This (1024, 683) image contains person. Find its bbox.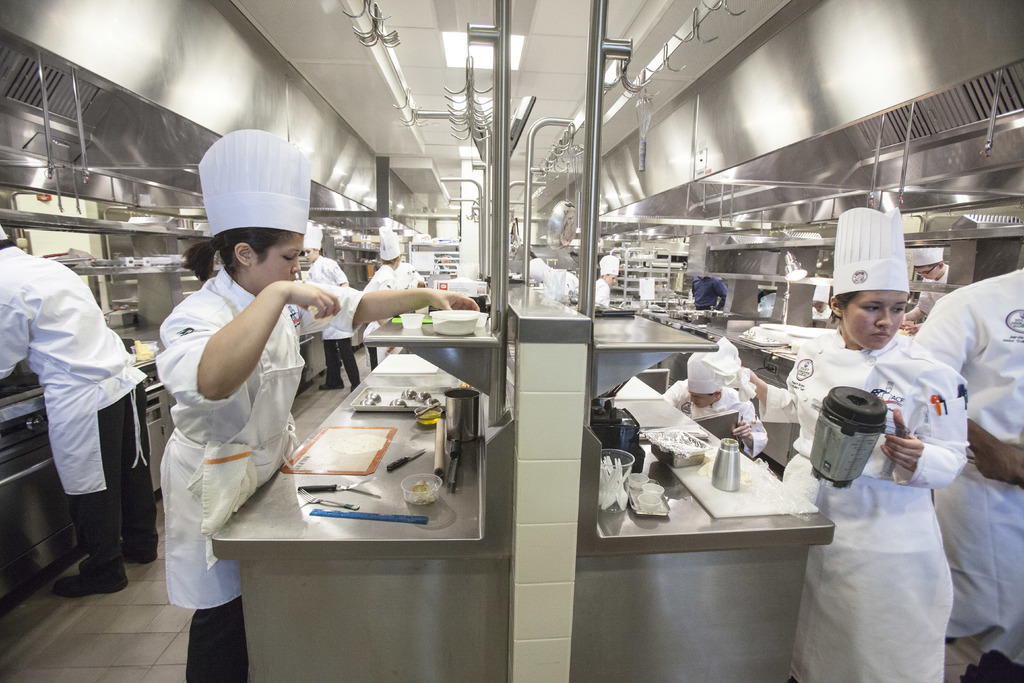
bbox(307, 229, 364, 394).
